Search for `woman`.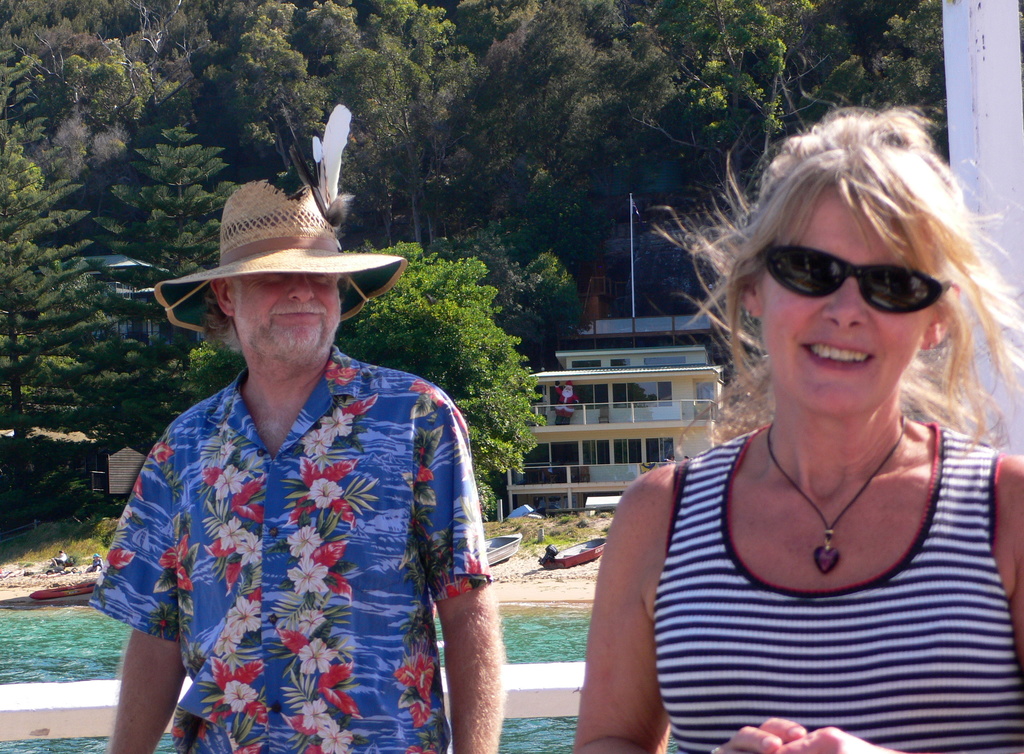
Found at [x1=580, y1=105, x2=1023, y2=753].
